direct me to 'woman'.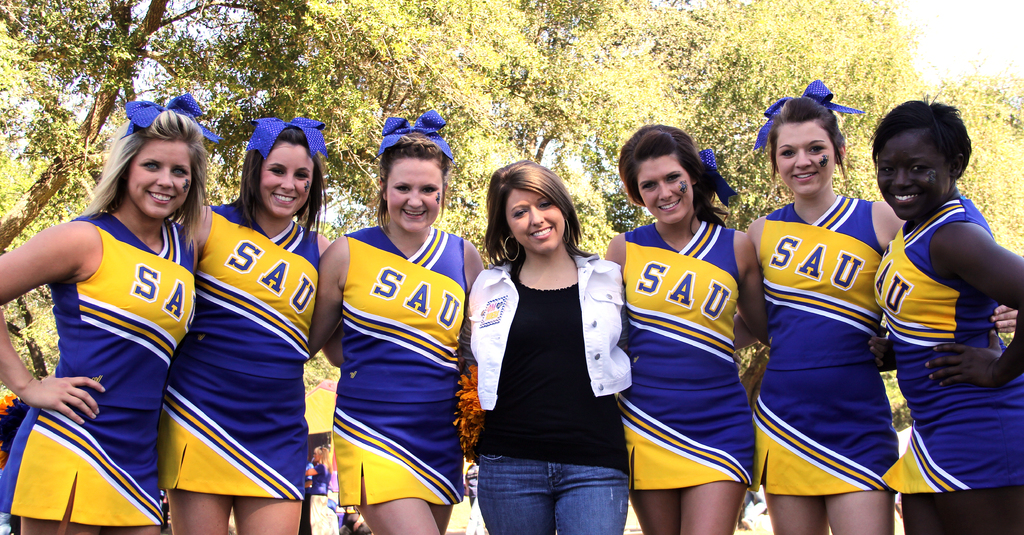
Direction: crop(463, 154, 634, 525).
